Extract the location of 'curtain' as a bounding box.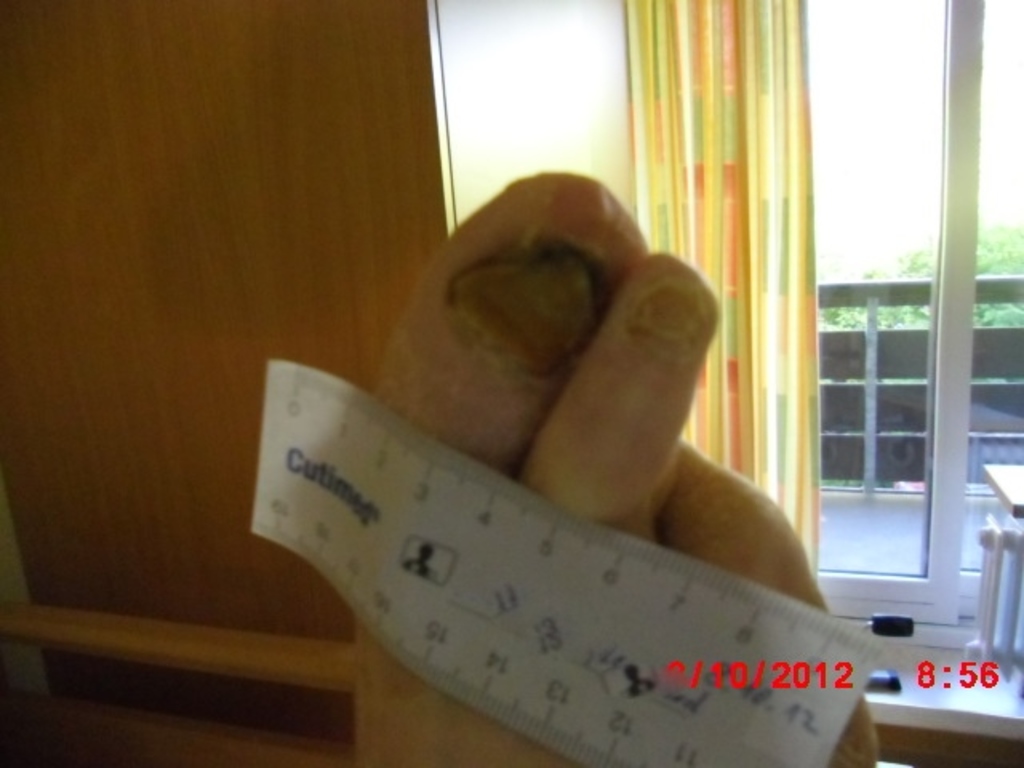
l=566, t=8, r=824, b=573.
